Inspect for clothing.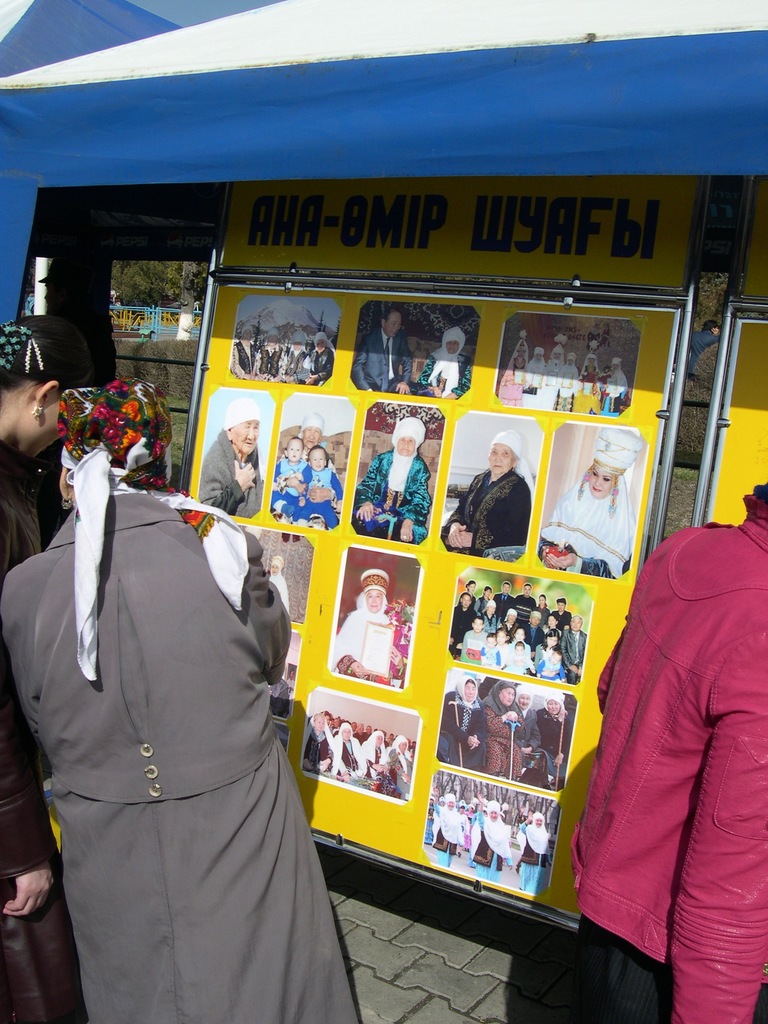
Inspection: BBox(198, 422, 267, 520).
